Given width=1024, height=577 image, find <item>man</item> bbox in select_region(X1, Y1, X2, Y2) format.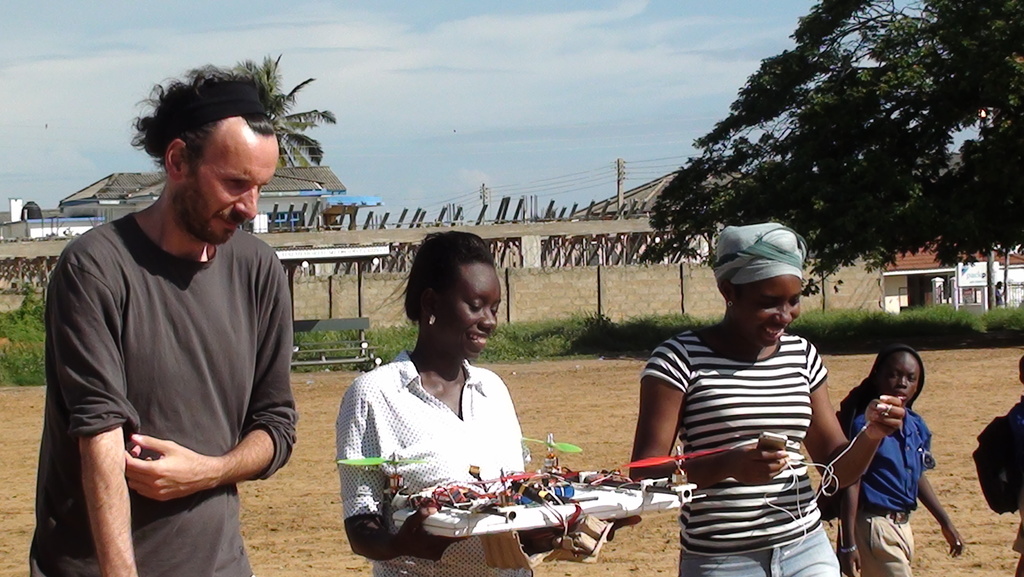
select_region(29, 58, 339, 576).
